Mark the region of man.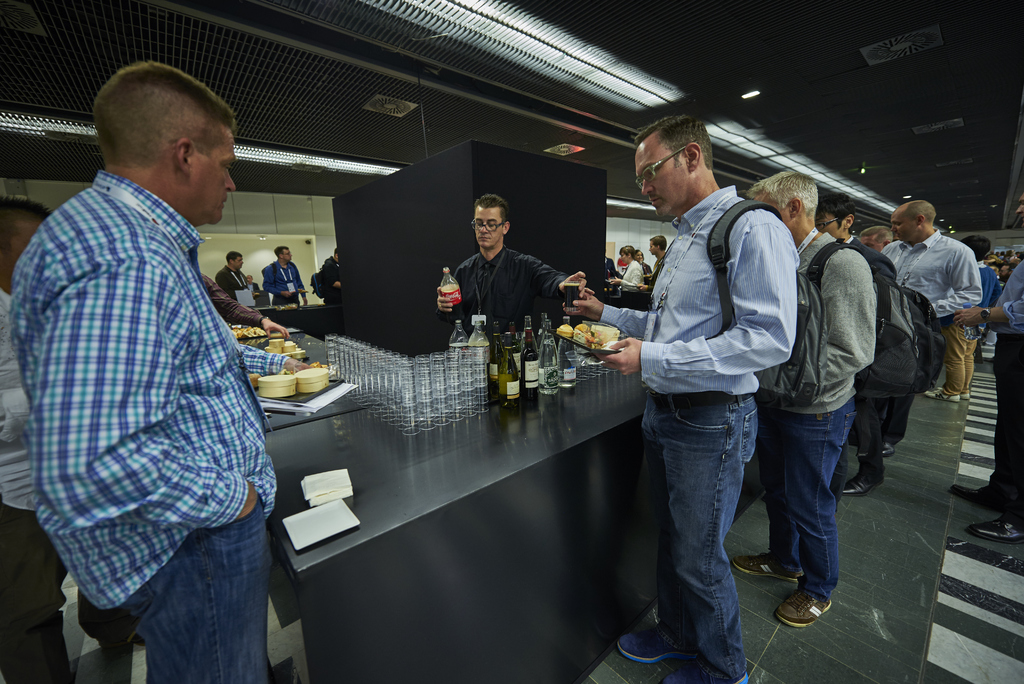
Region: <region>0, 196, 71, 683</region>.
